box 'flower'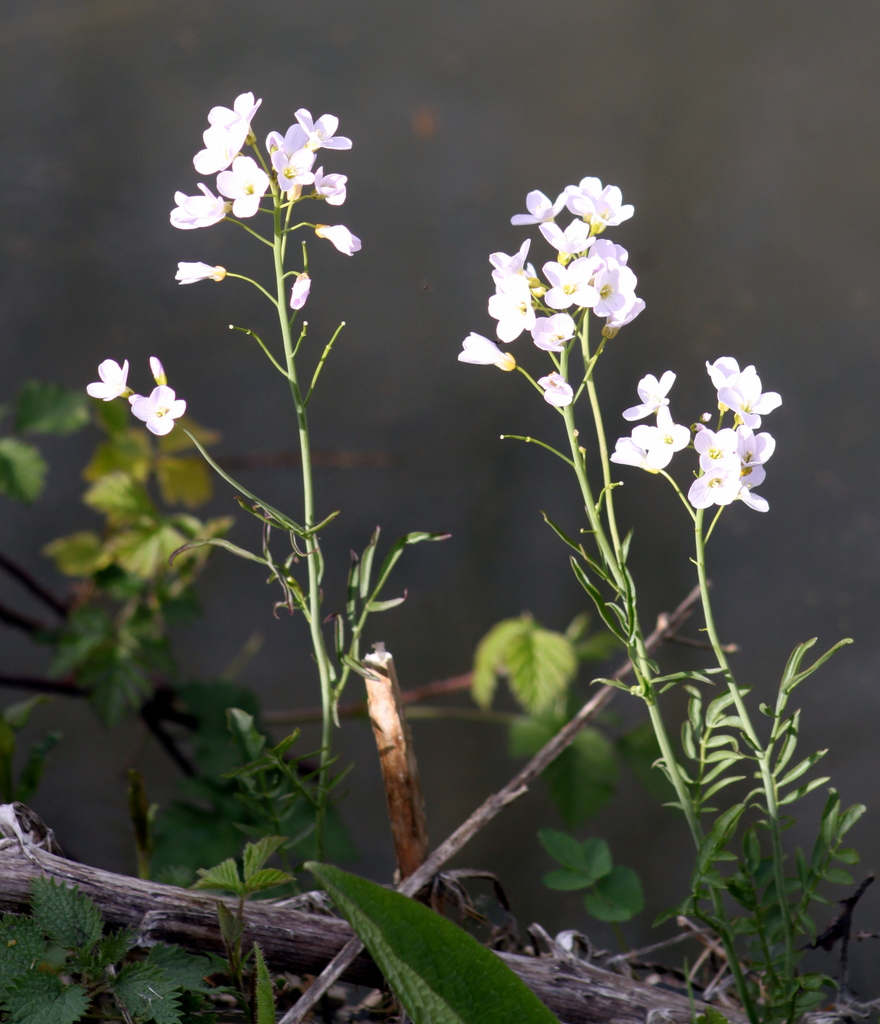
{"left": 454, "top": 332, "right": 512, "bottom": 364}
